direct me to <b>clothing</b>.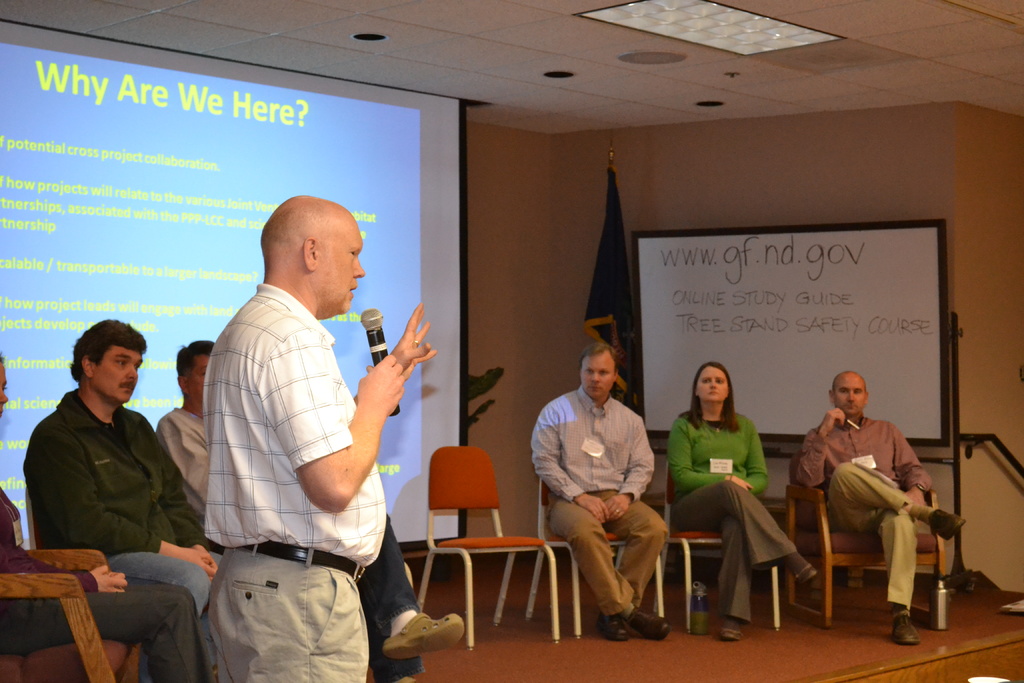
Direction: bbox=[666, 410, 769, 494].
